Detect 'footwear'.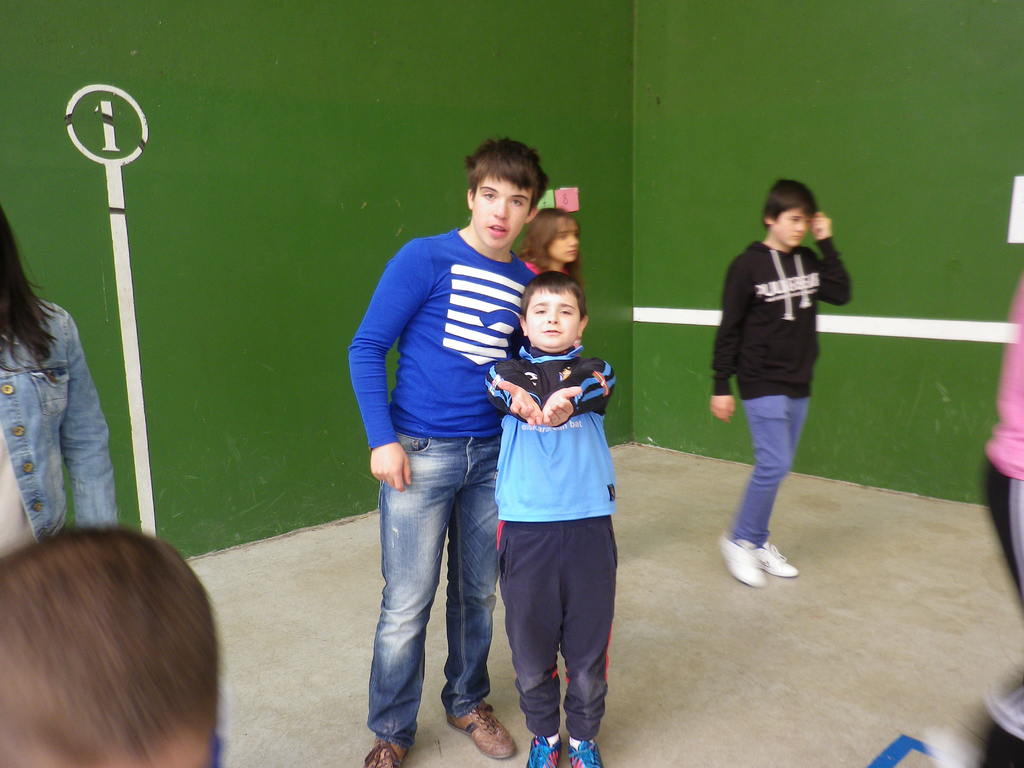
Detected at x1=446, y1=703, x2=518, y2=757.
